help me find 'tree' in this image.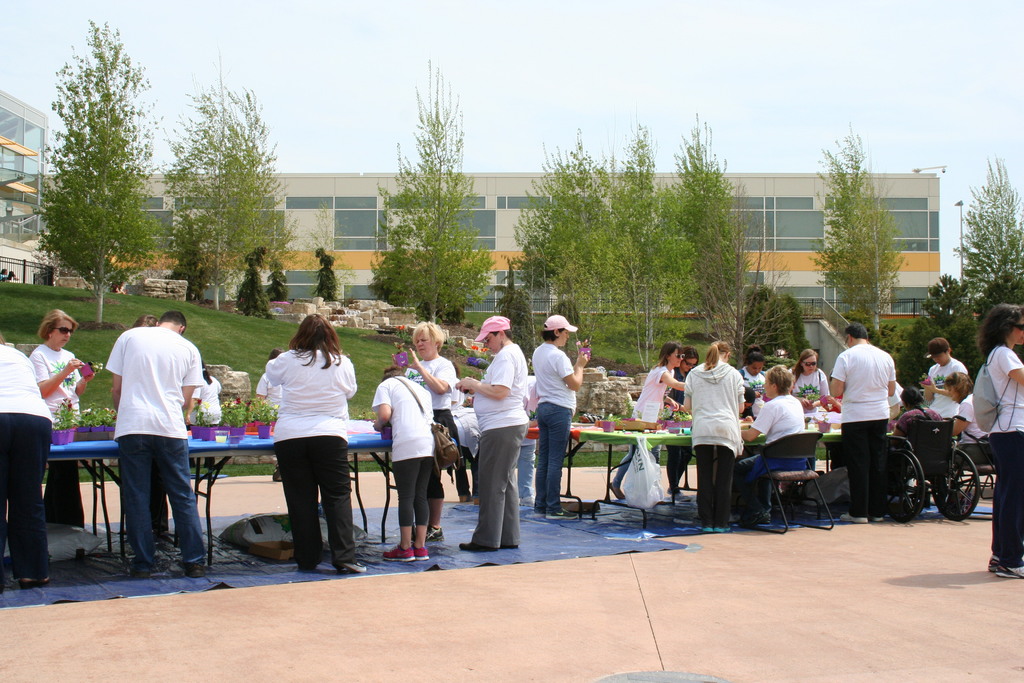
Found it: 645,113,742,352.
